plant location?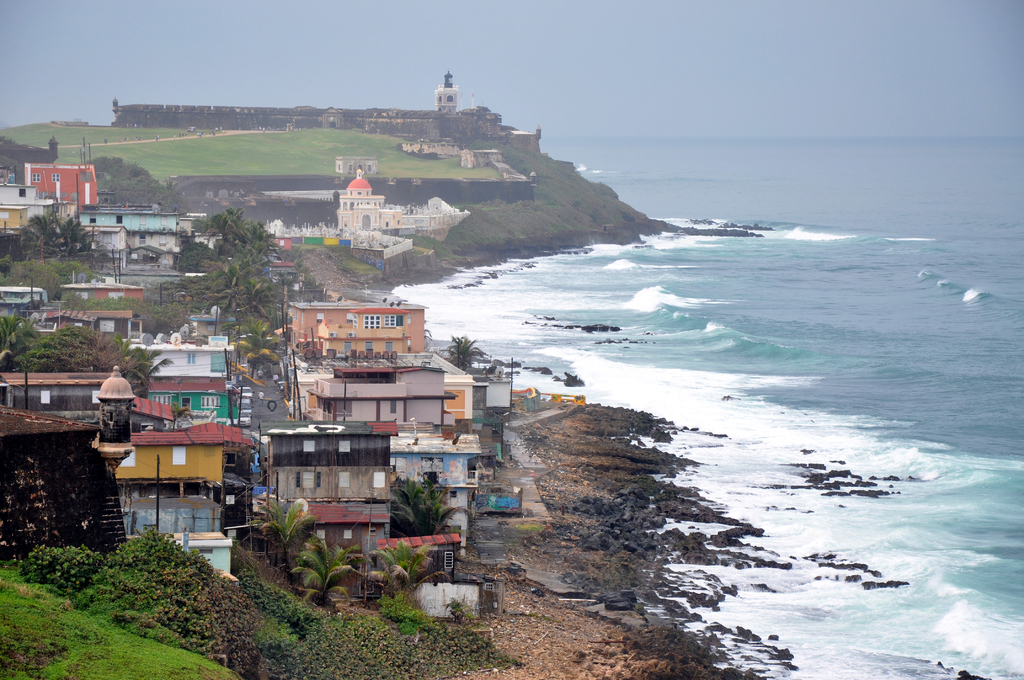
444 599 467 625
